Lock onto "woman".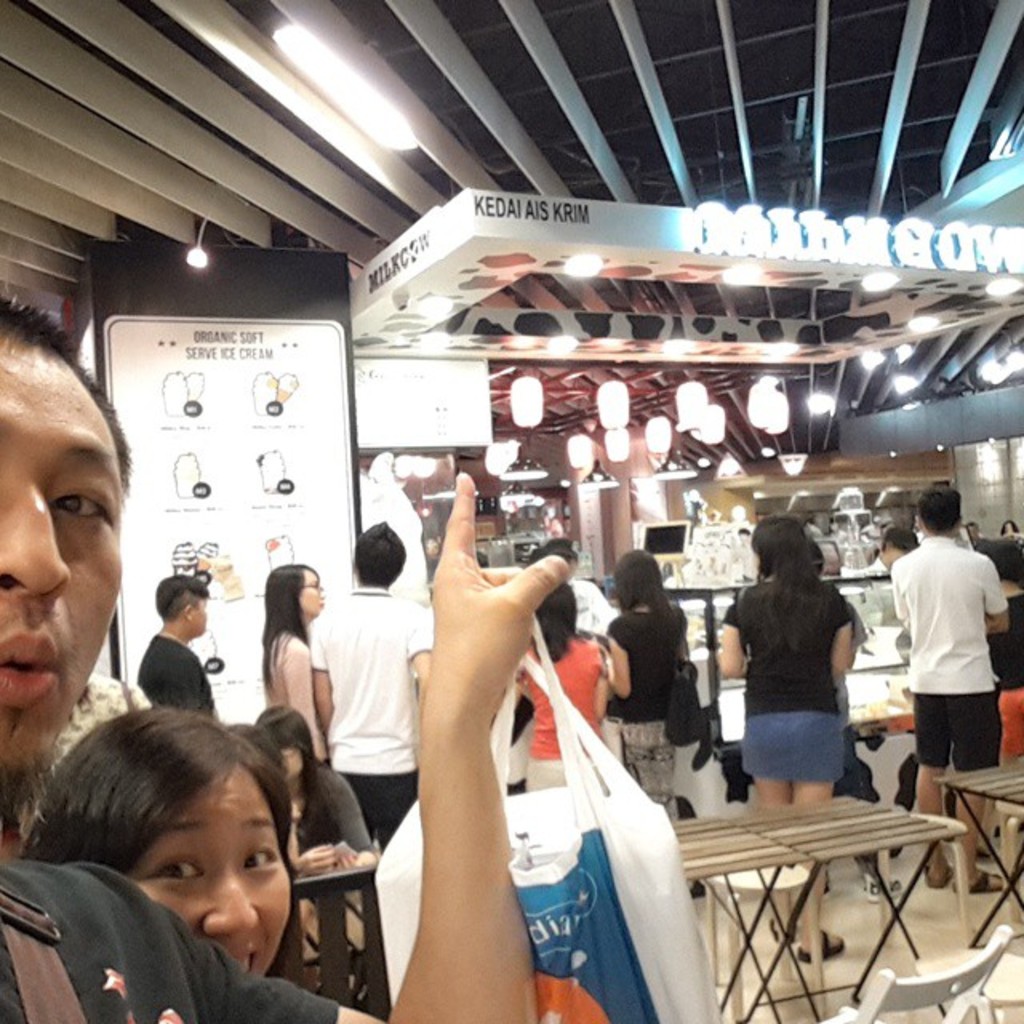
Locked: x1=602, y1=542, x2=685, y2=816.
